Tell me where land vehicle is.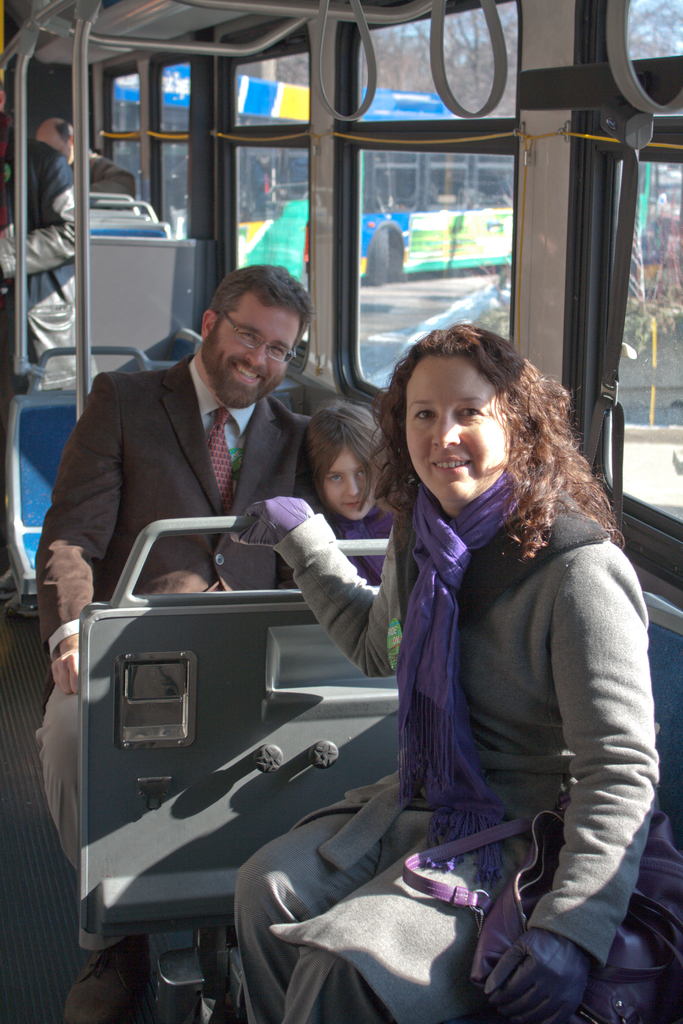
land vehicle is at bbox=(0, 0, 682, 1023).
